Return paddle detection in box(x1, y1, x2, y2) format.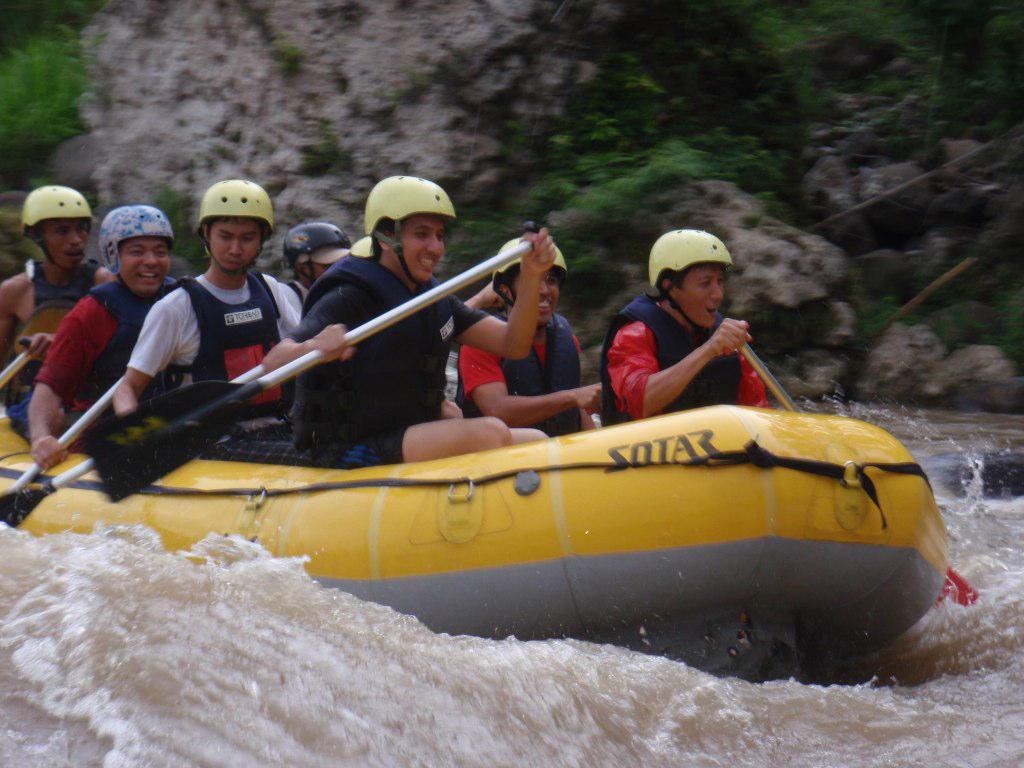
box(83, 221, 536, 499).
